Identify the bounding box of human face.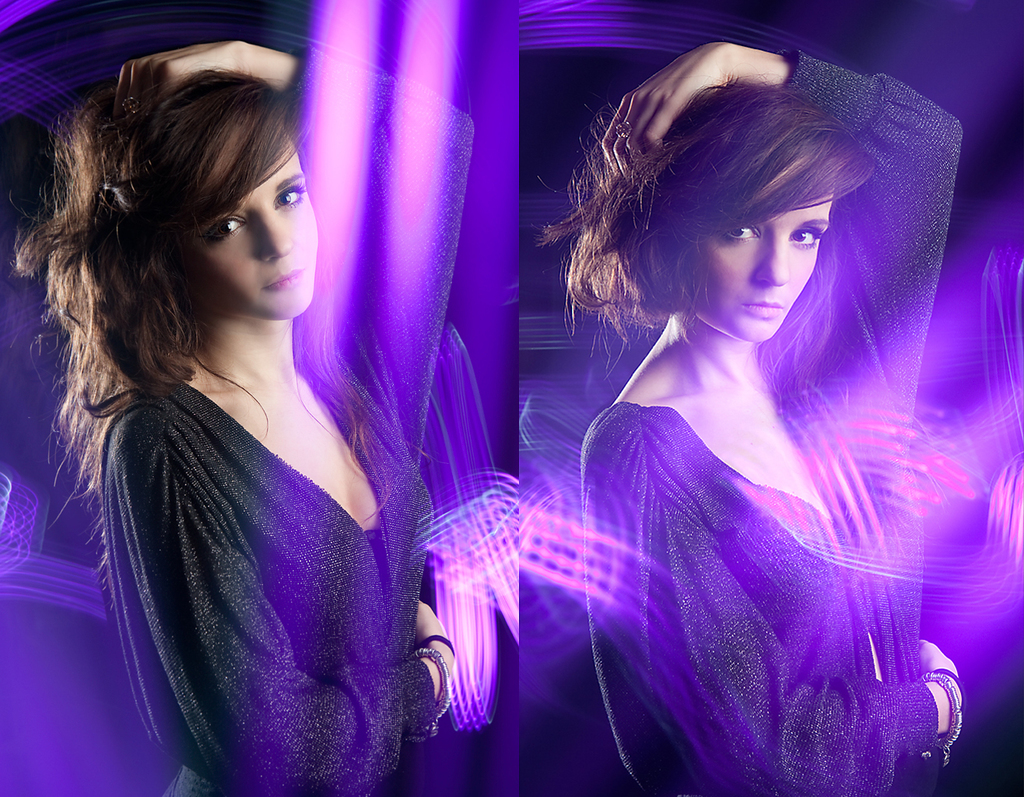
bbox=(684, 160, 833, 346).
